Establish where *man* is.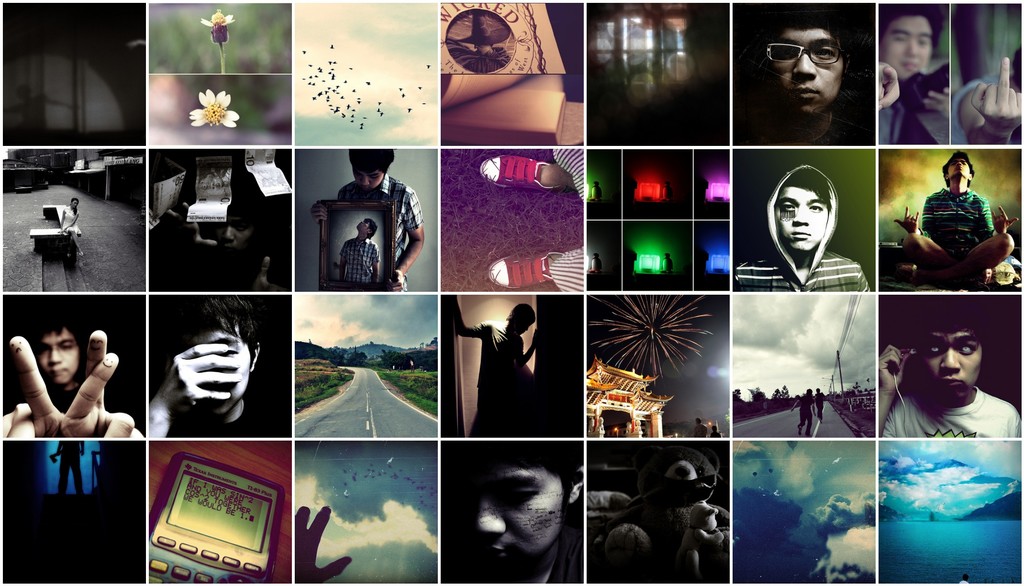
Established at 53 443 84 498.
